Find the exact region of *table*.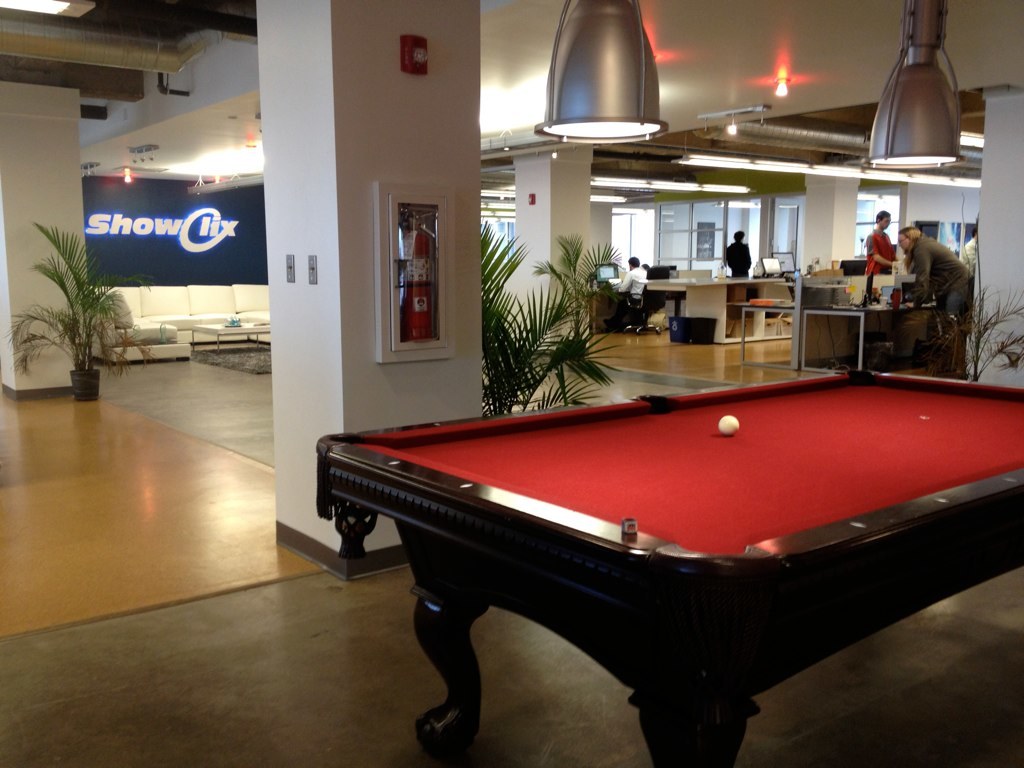
Exact region: [583, 272, 626, 338].
